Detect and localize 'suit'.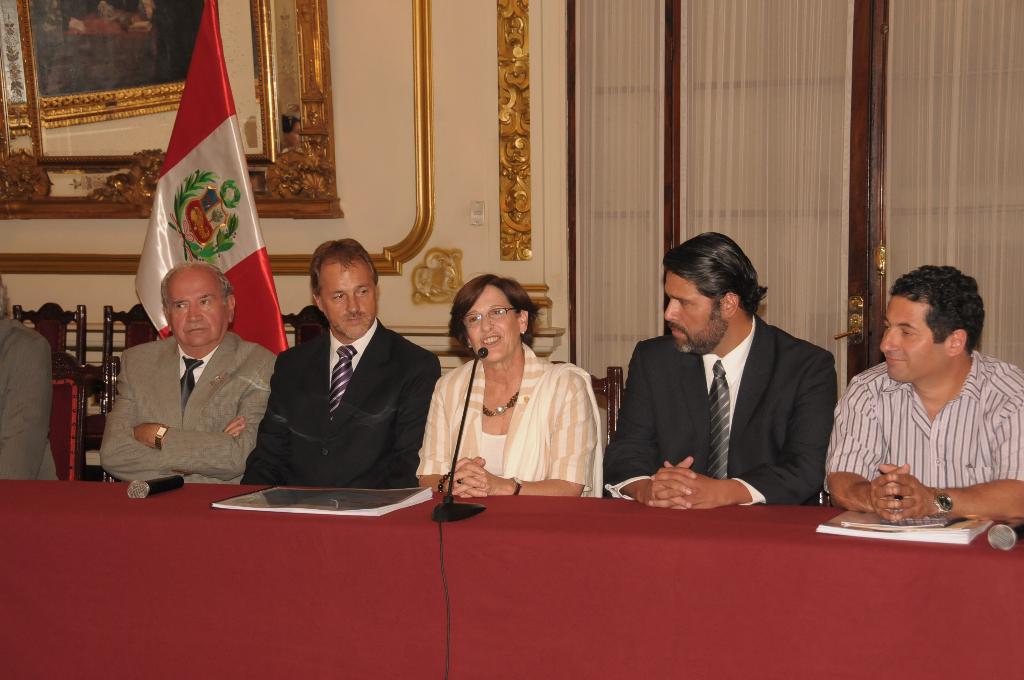
Localized at crop(620, 270, 857, 517).
